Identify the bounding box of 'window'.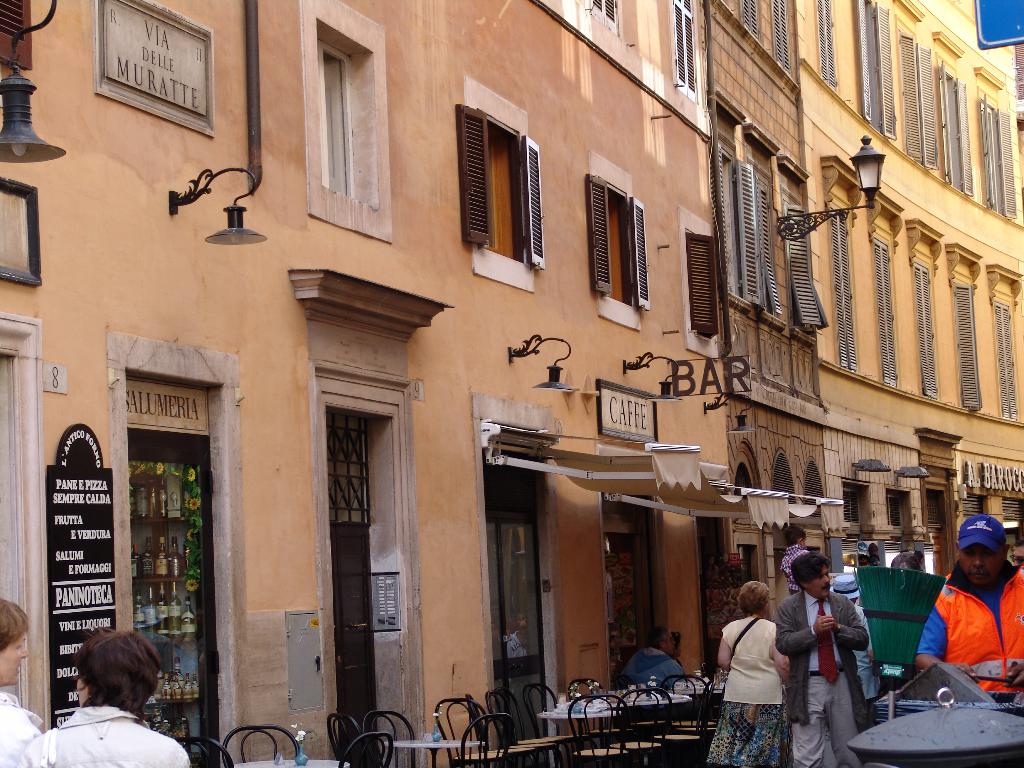
bbox(995, 307, 1016, 419).
